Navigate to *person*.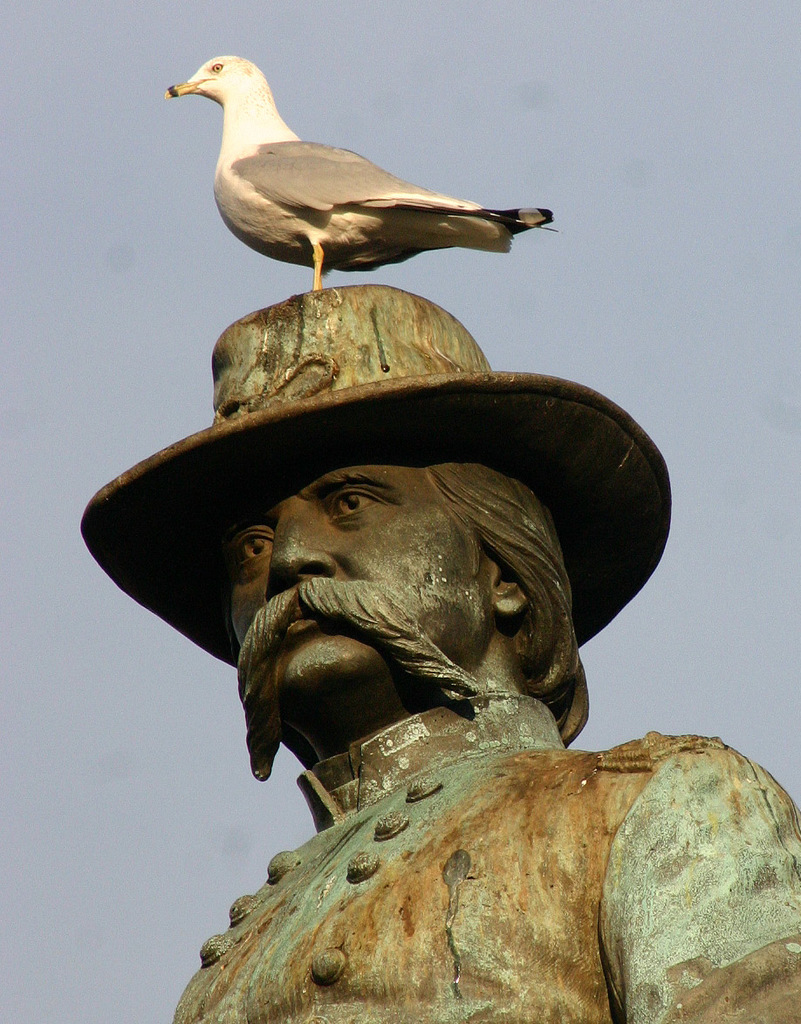
Navigation target: <box>43,230,739,1023</box>.
